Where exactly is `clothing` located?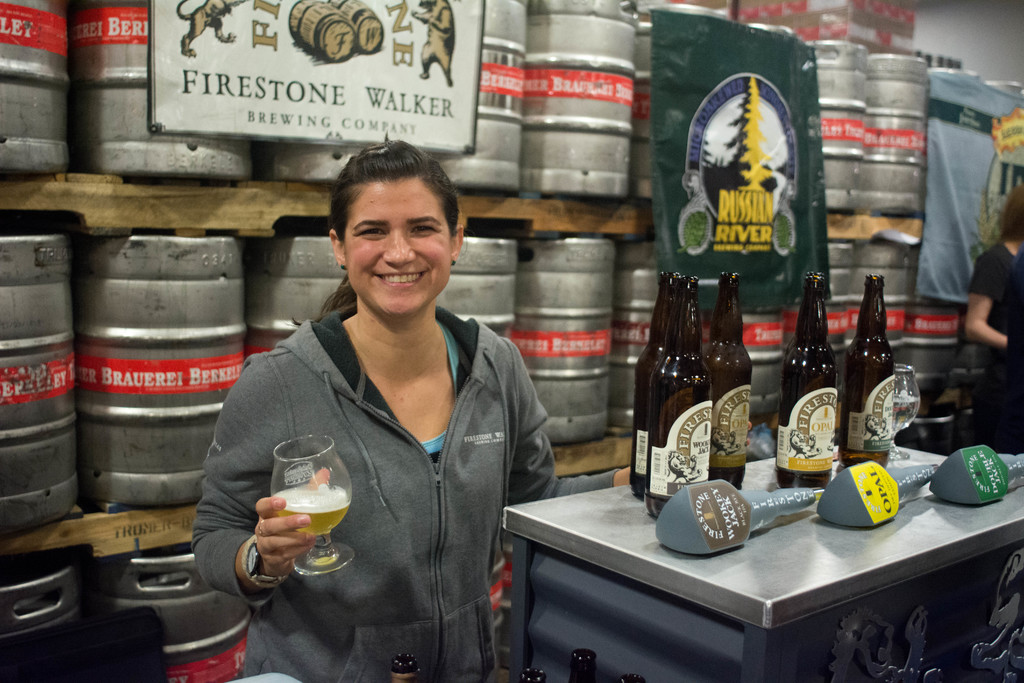
Its bounding box is bbox(208, 273, 545, 675).
